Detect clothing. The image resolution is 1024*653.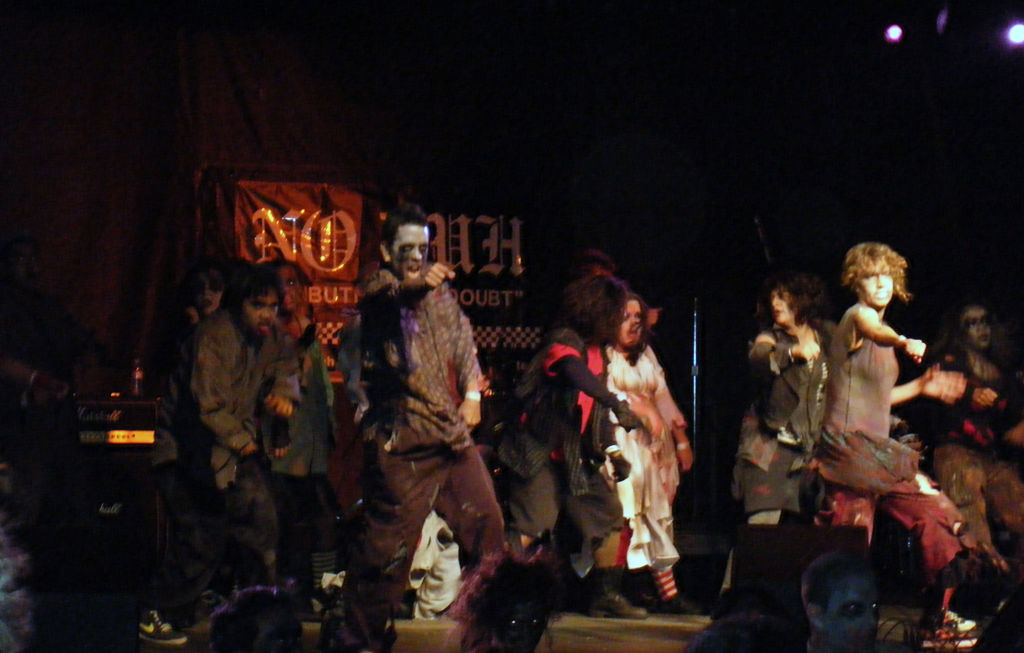
259 329 340 563.
